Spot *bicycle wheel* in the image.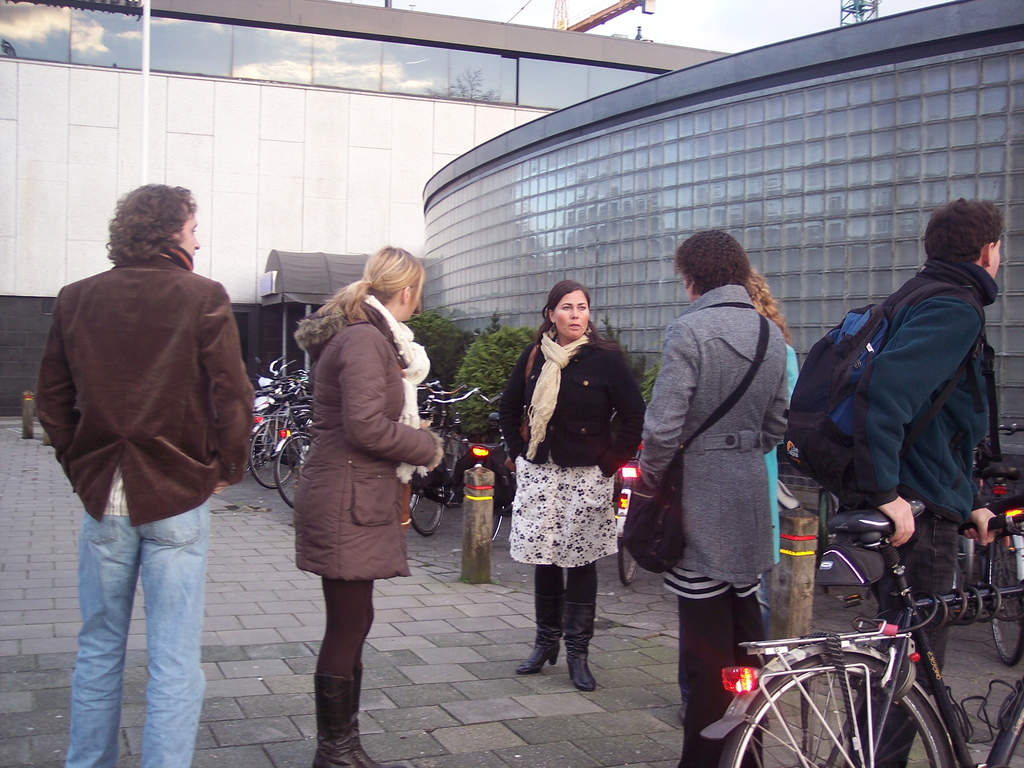
*bicycle wheel* found at [left=717, top=653, right=956, bottom=767].
